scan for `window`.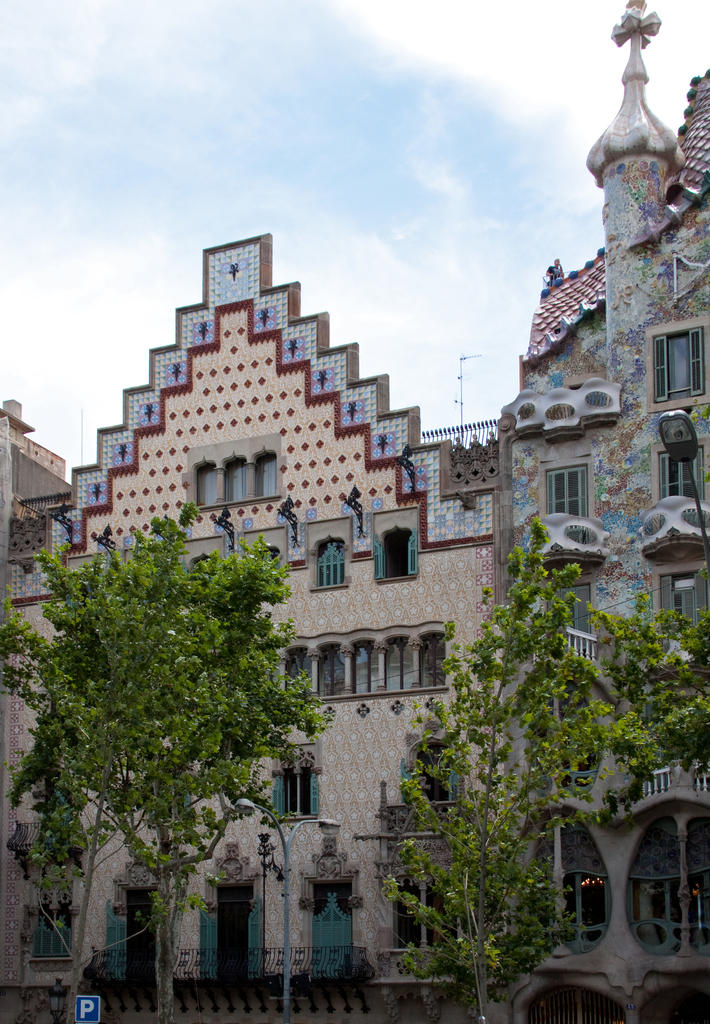
Scan result: select_region(627, 812, 709, 952).
